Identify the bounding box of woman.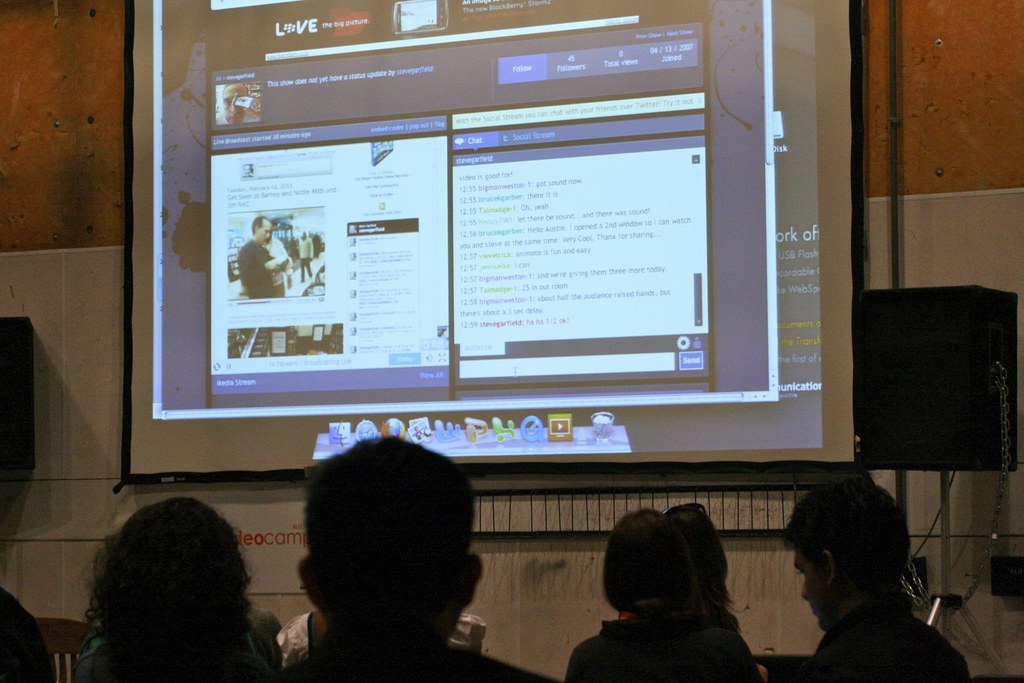
{"x1": 78, "y1": 506, "x2": 303, "y2": 682}.
